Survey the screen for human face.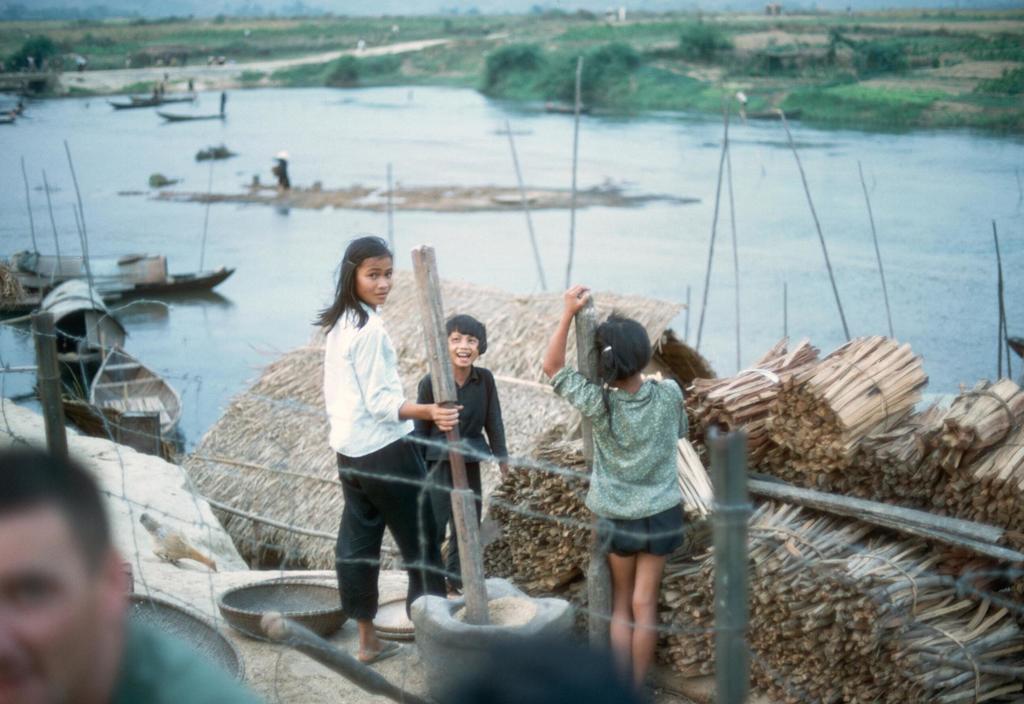
Survey found: rect(448, 330, 479, 367).
